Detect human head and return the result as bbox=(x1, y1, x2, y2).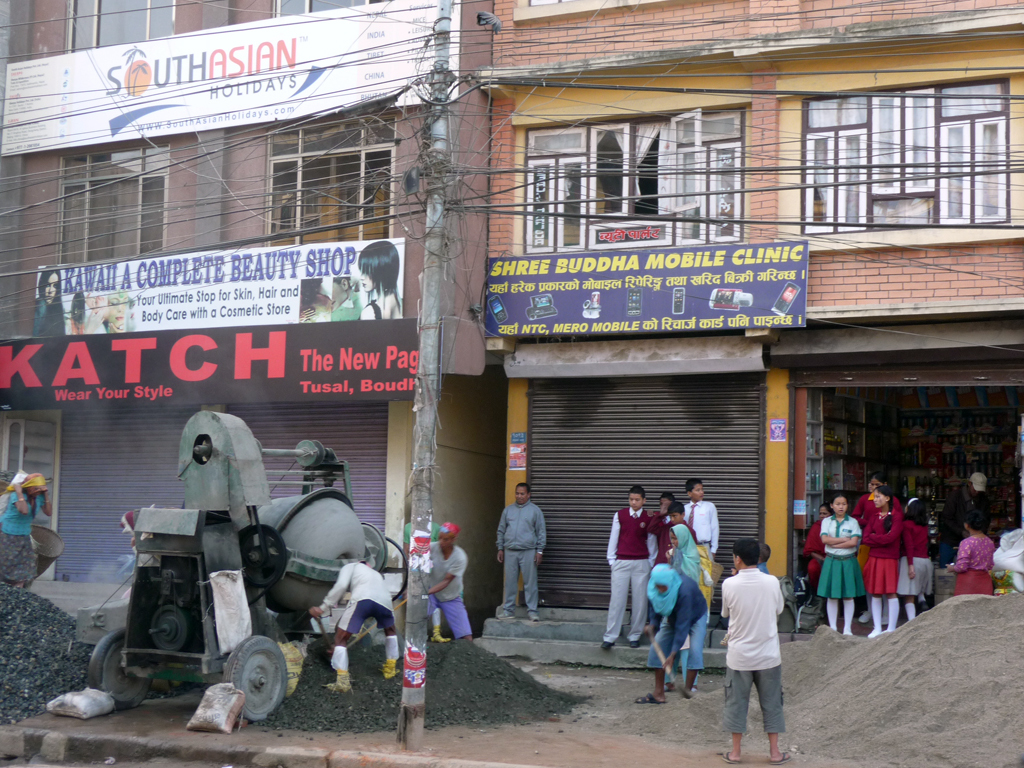
bbox=(964, 510, 987, 534).
